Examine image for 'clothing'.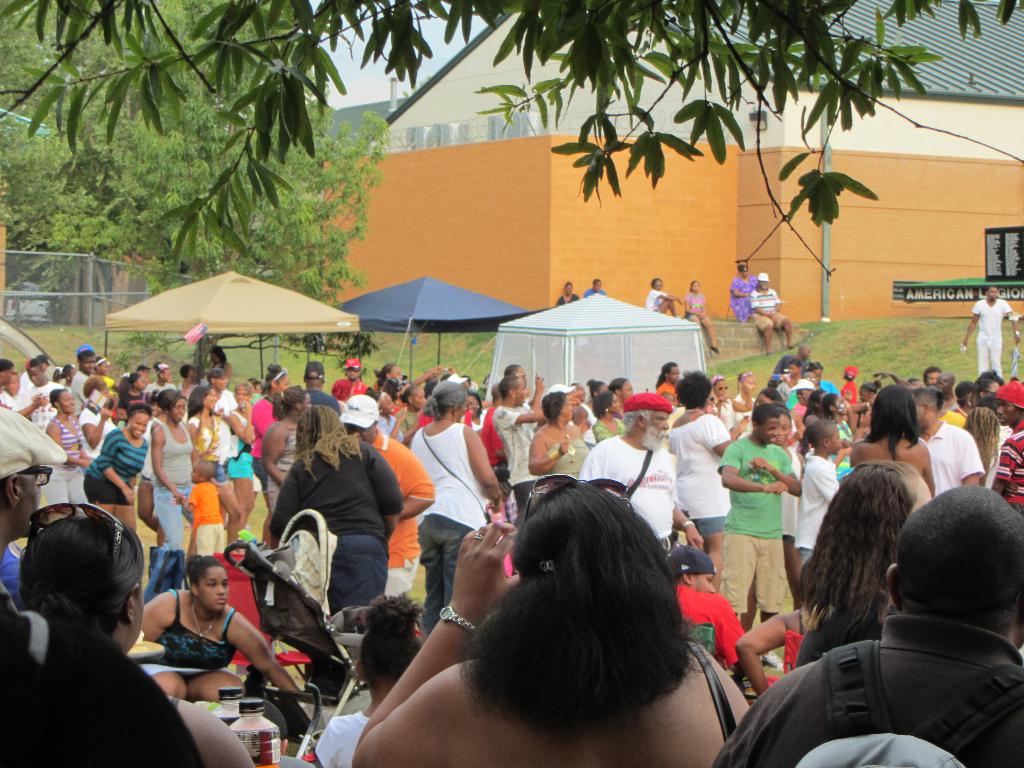
Examination result: locate(265, 428, 307, 520).
